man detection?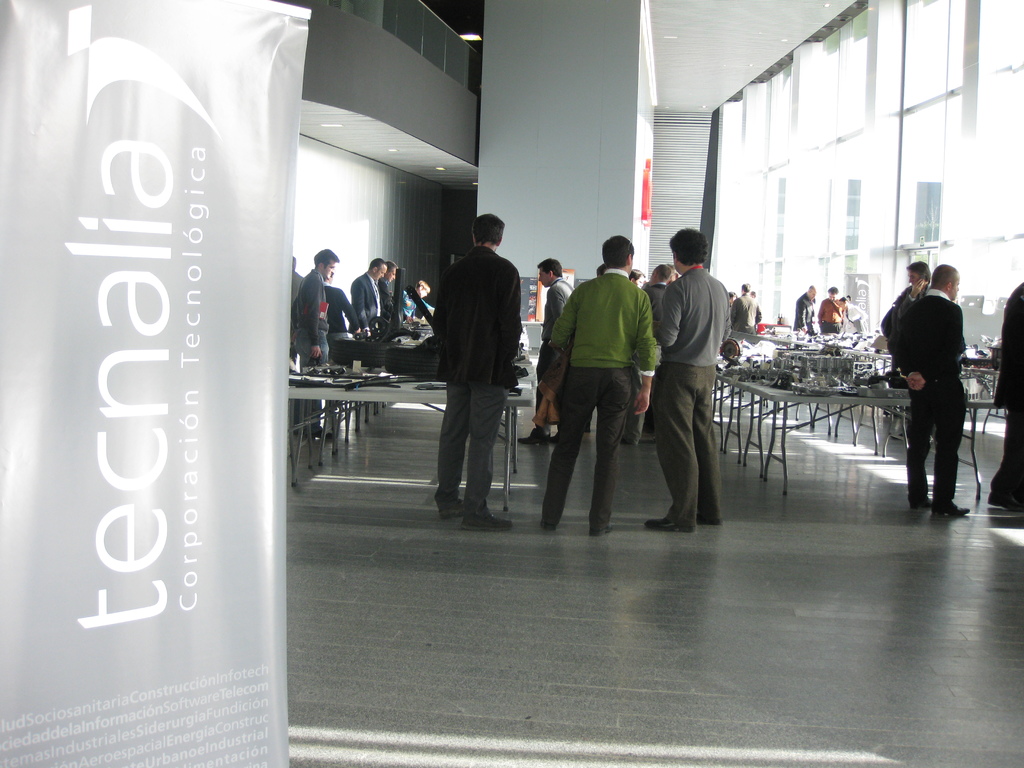
Rect(377, 260, 401, 326)
